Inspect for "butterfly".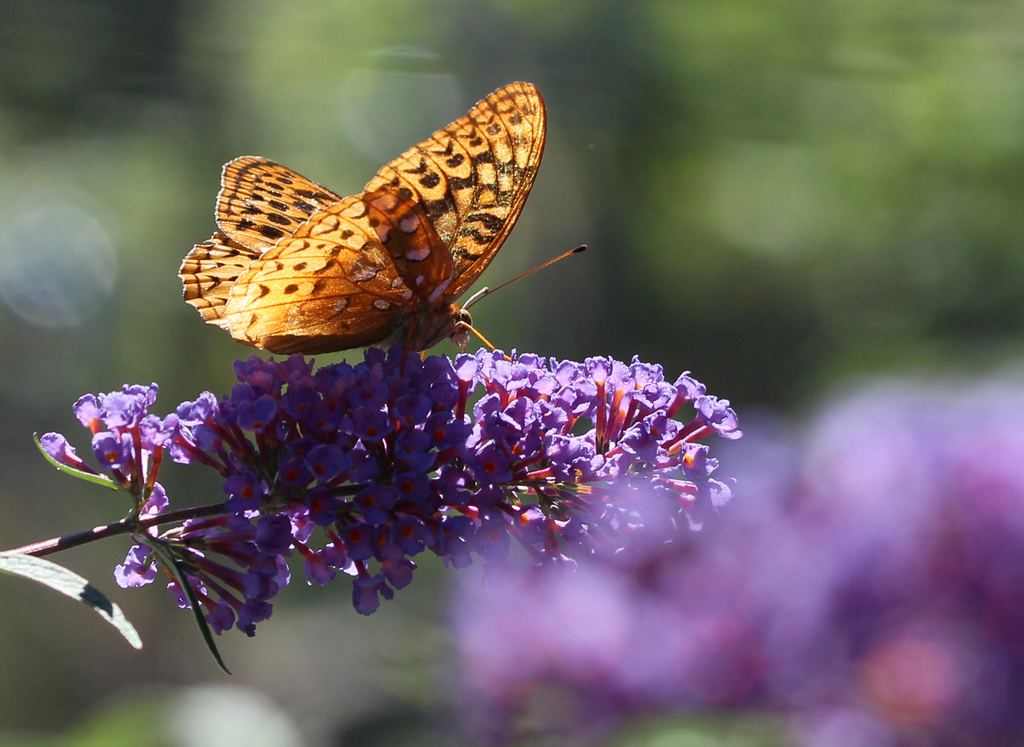
Inspection: (left=189, top=72, right=572, bottom=396).
